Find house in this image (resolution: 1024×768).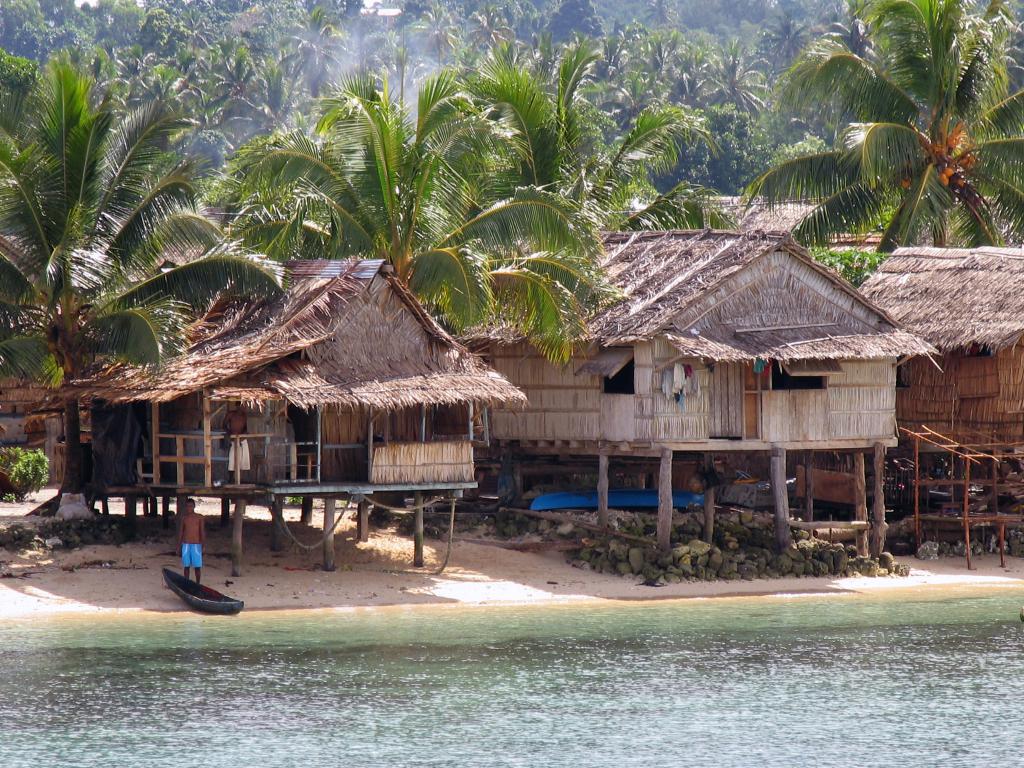
[left=850, top=244, right=1023, bottom=560].
